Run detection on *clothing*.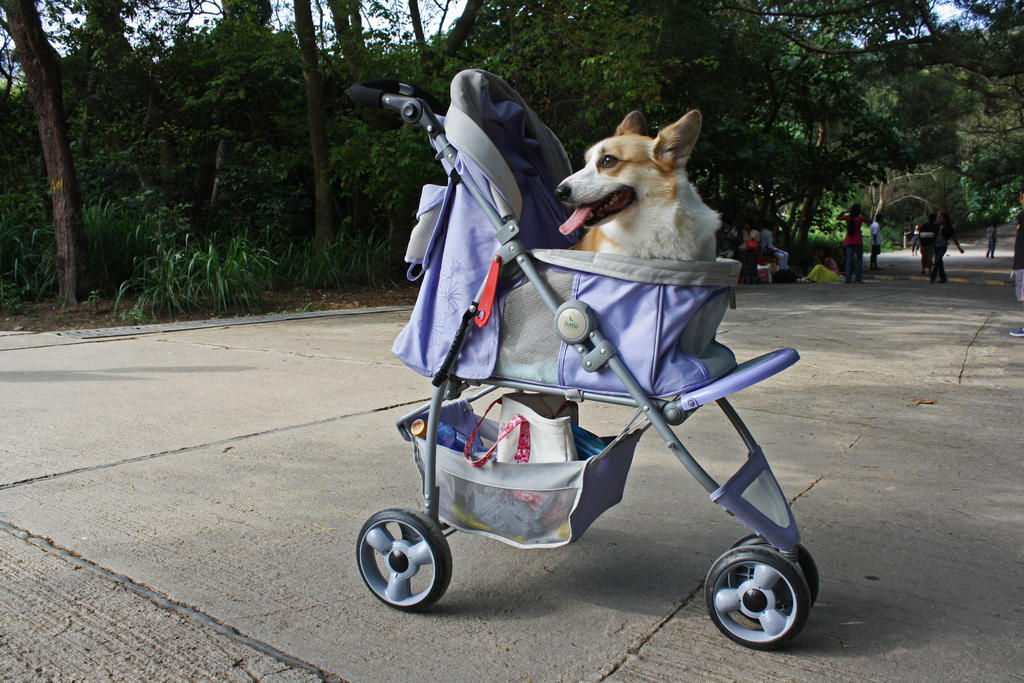
Result: 1012:207:1023:304.
